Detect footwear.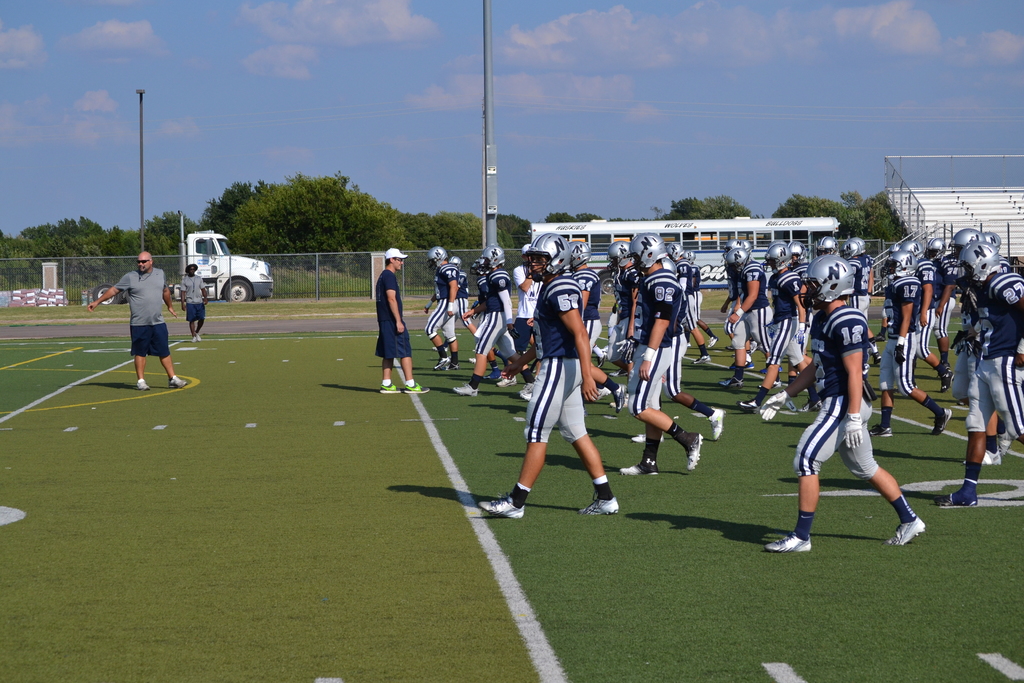
Detected at <region>760, 365, 783, 373</region>.
